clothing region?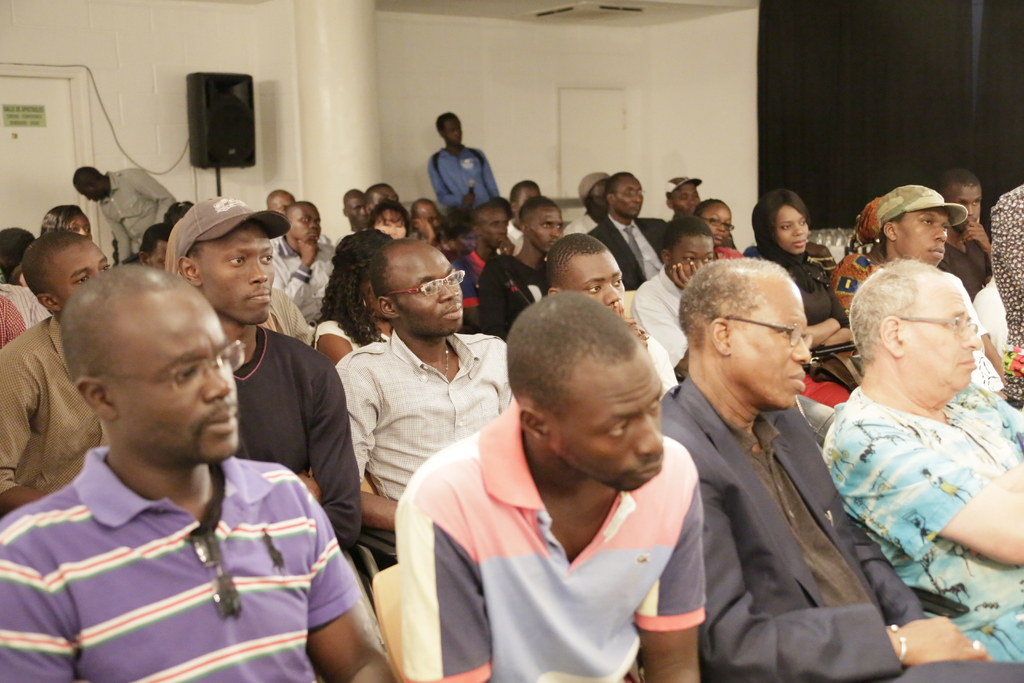
332 330 513 507
